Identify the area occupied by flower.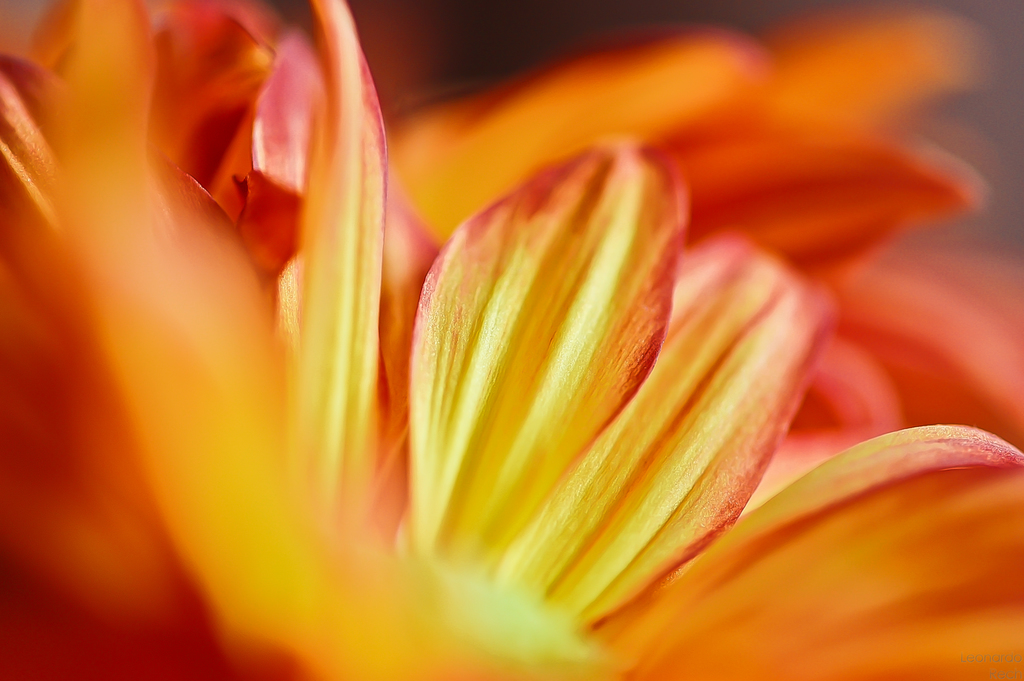
Area: (44,6,904,630).
